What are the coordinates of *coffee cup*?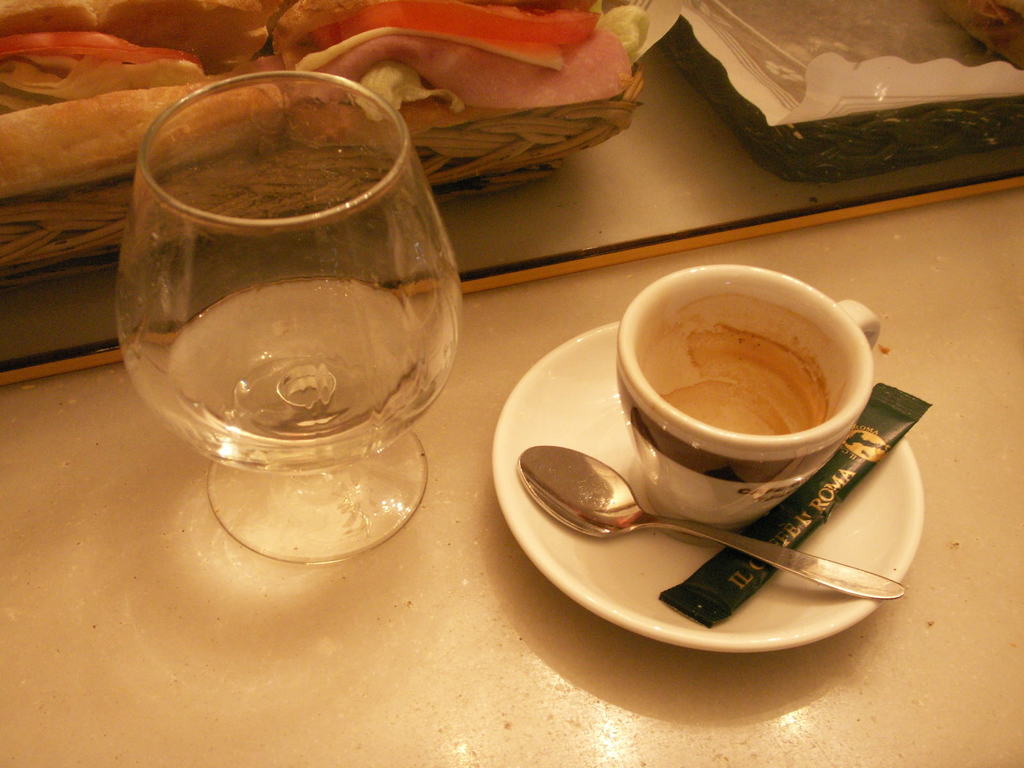
bbox=(614, 264, 887, 526).
